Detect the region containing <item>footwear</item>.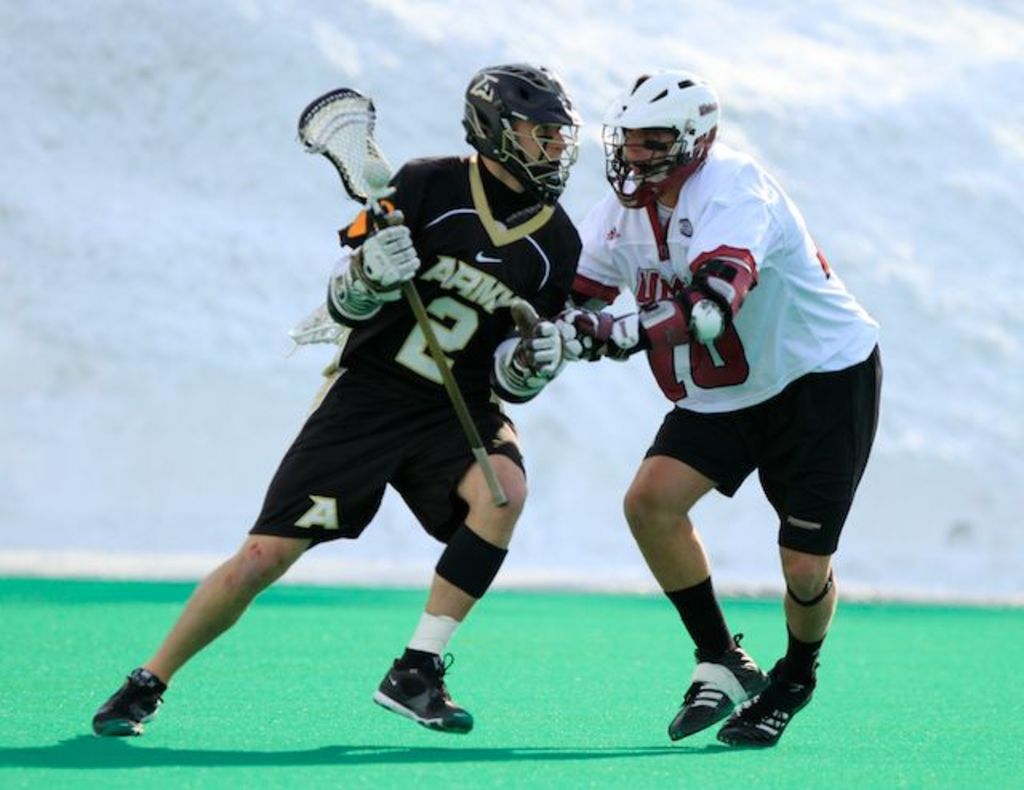
{"left": 376, "top": 648, "right": 486, "bottom": 736}.
